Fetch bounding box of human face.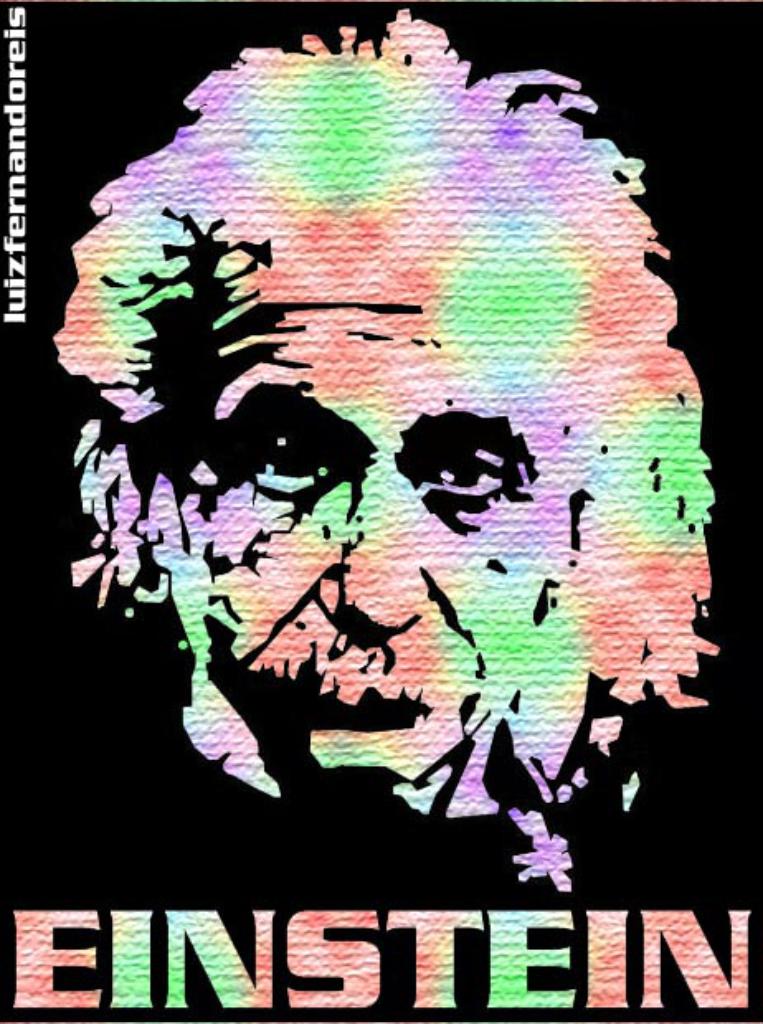
Bbox: (188, 228, 552, 785).
